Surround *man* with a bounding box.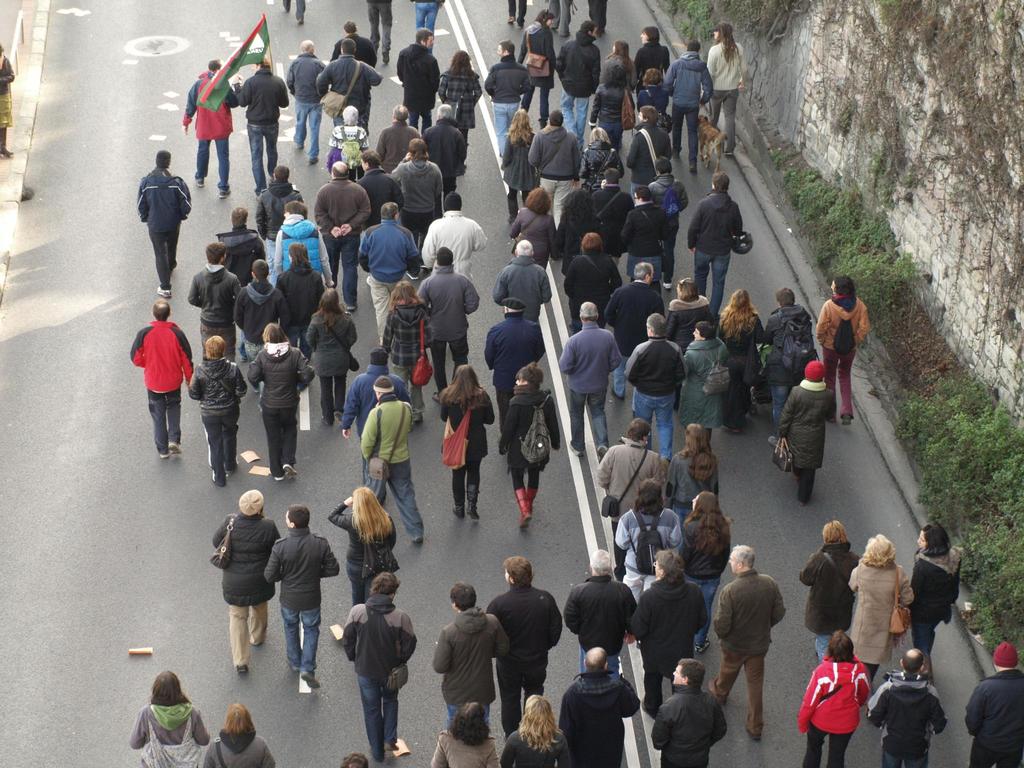
<bbox>559, 301, 622, 457</bbox>.
